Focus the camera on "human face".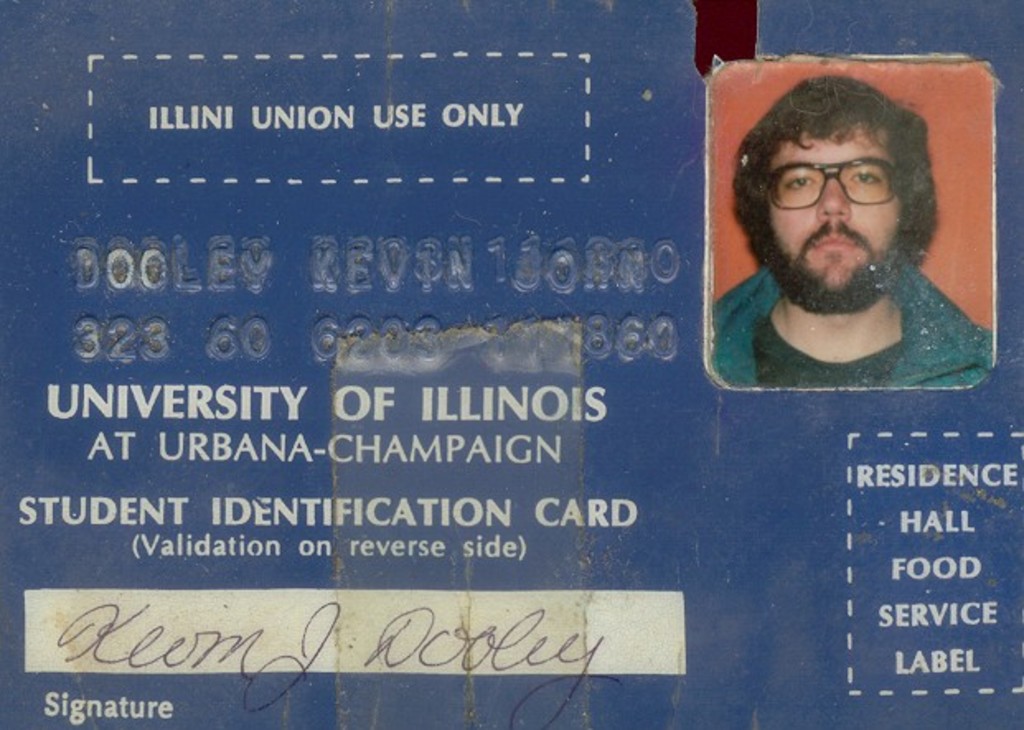
Focus region: bbox=(768, 119, 904, 288).
